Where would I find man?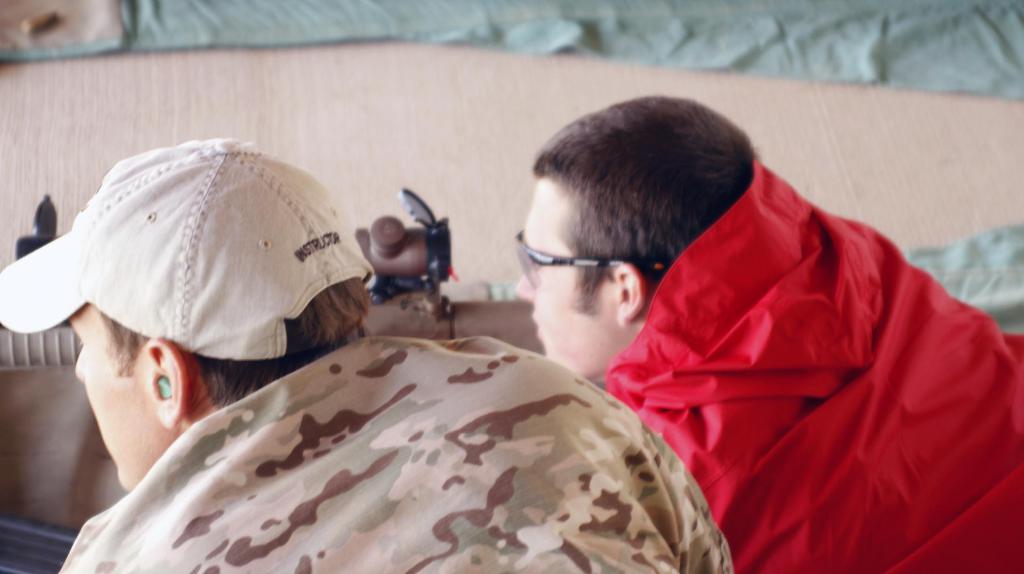
At 510 88 1023 573.
